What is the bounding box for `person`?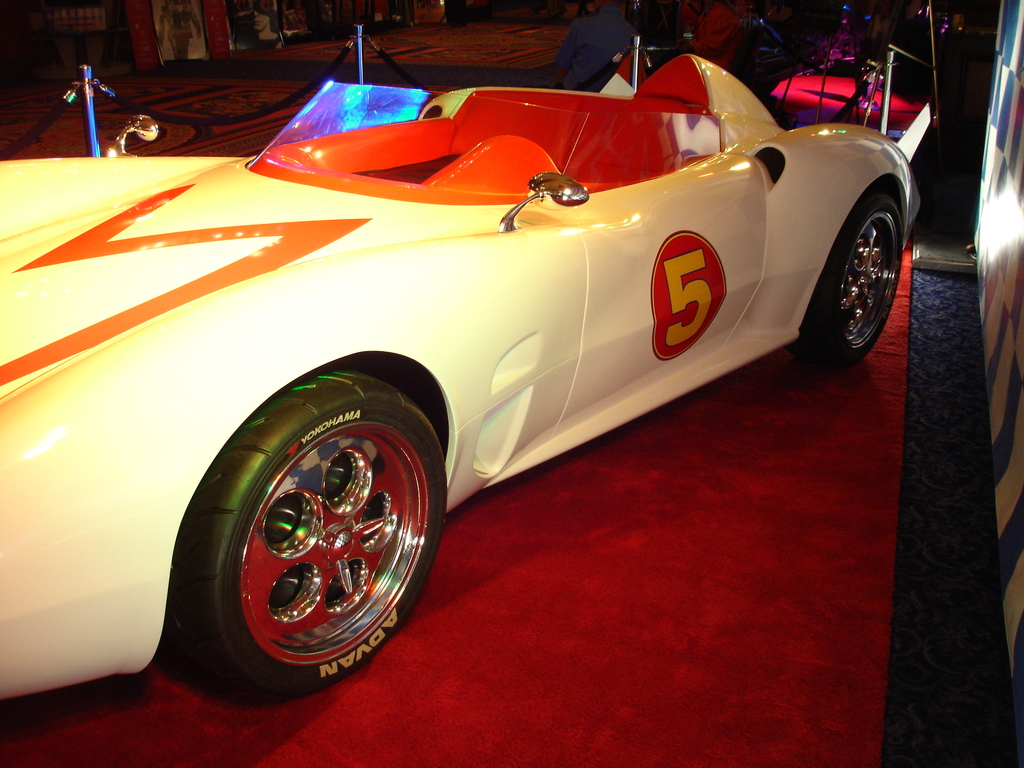
rect(544, 0, 636, 95).
